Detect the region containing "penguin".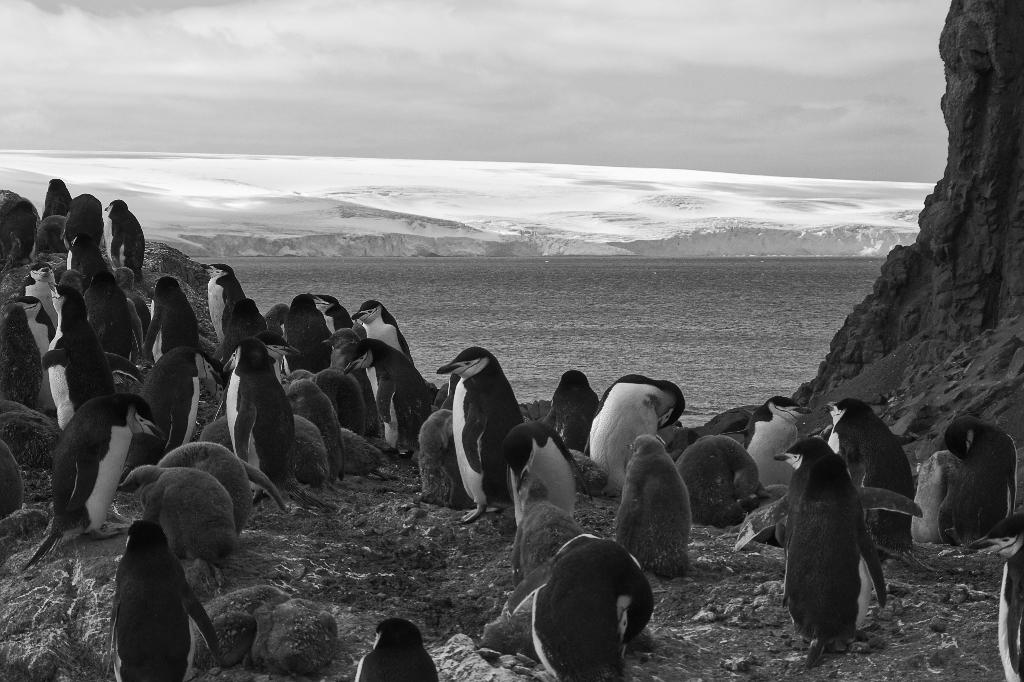
box(343, 336, 431, 442).
